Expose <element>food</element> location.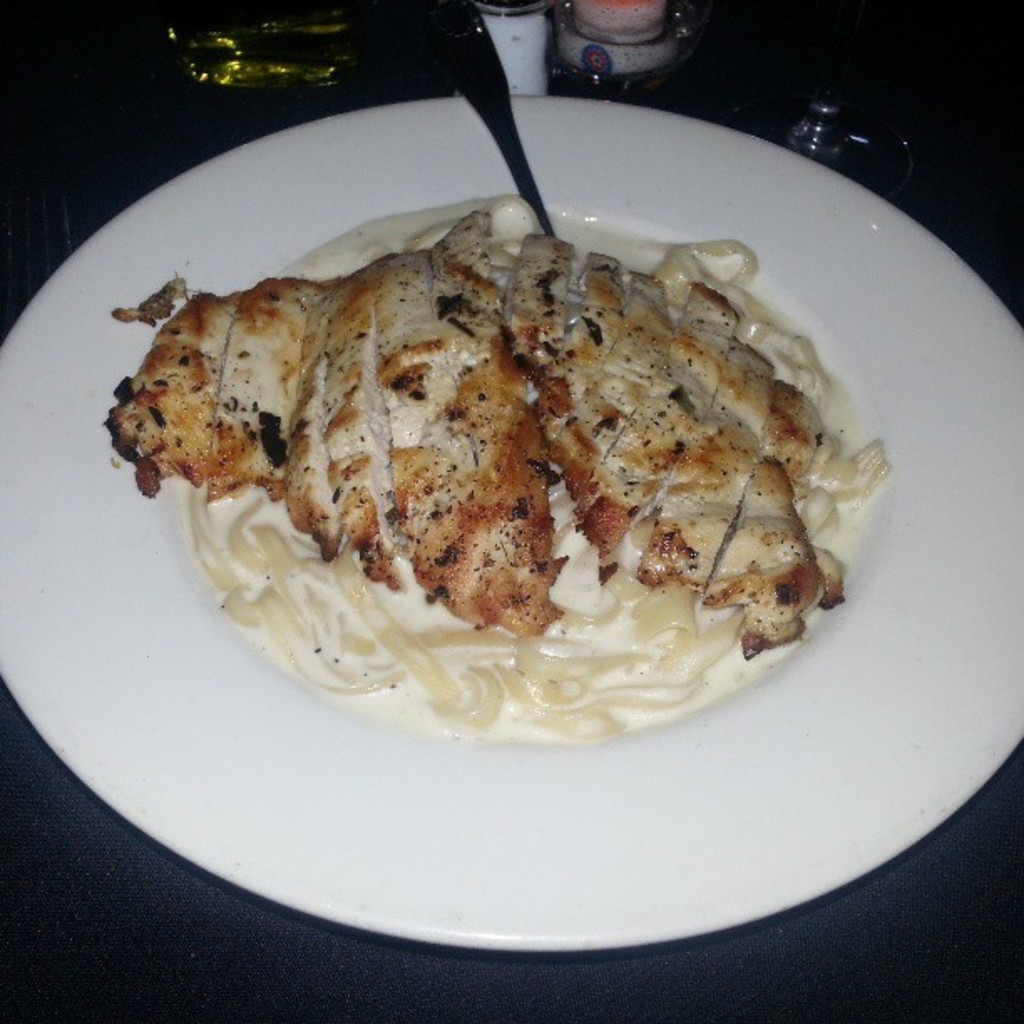
Exposed at <bbox>99, 246, 892, 723</bbox>.
